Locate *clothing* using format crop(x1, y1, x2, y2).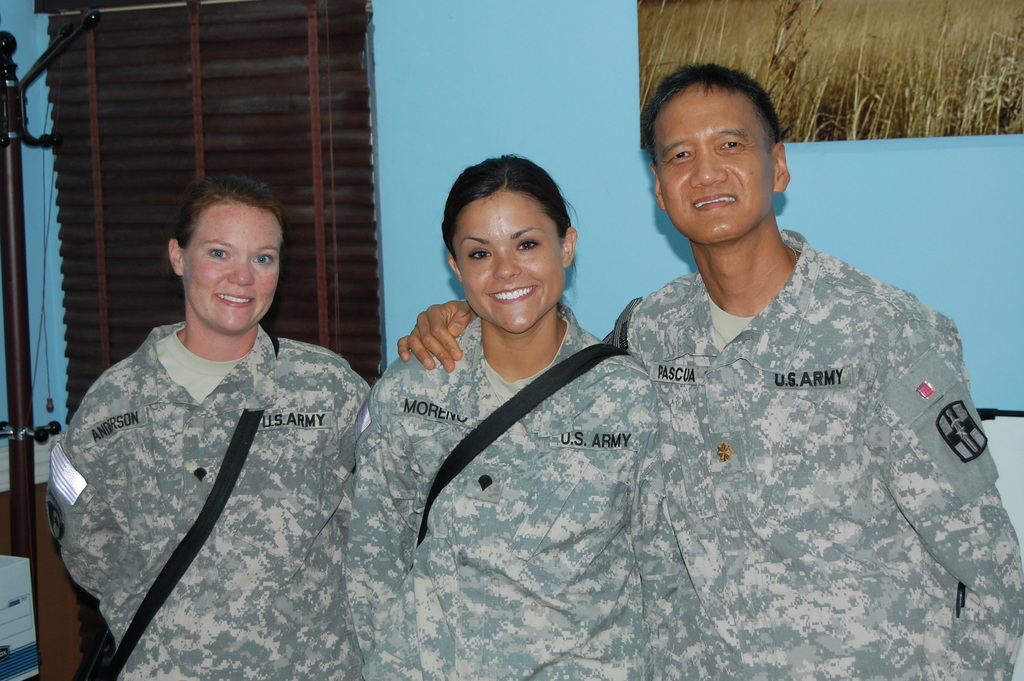
crop(345, 301, 661, 680).
